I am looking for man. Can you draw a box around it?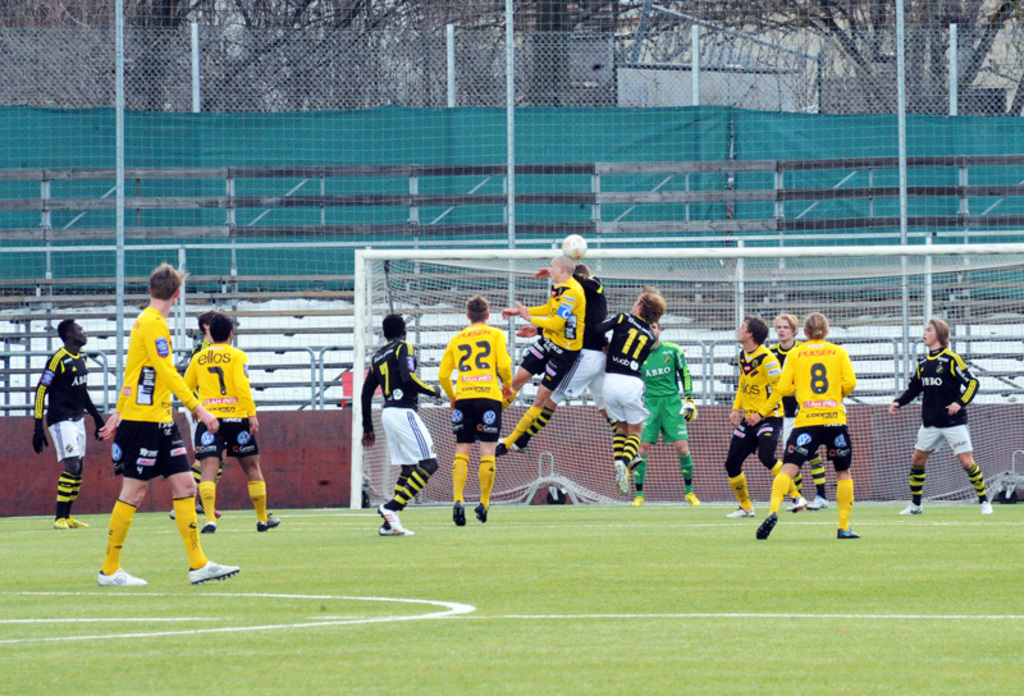
Sure, the bounding box is left=97, top=264, right=241, bottom=587.
